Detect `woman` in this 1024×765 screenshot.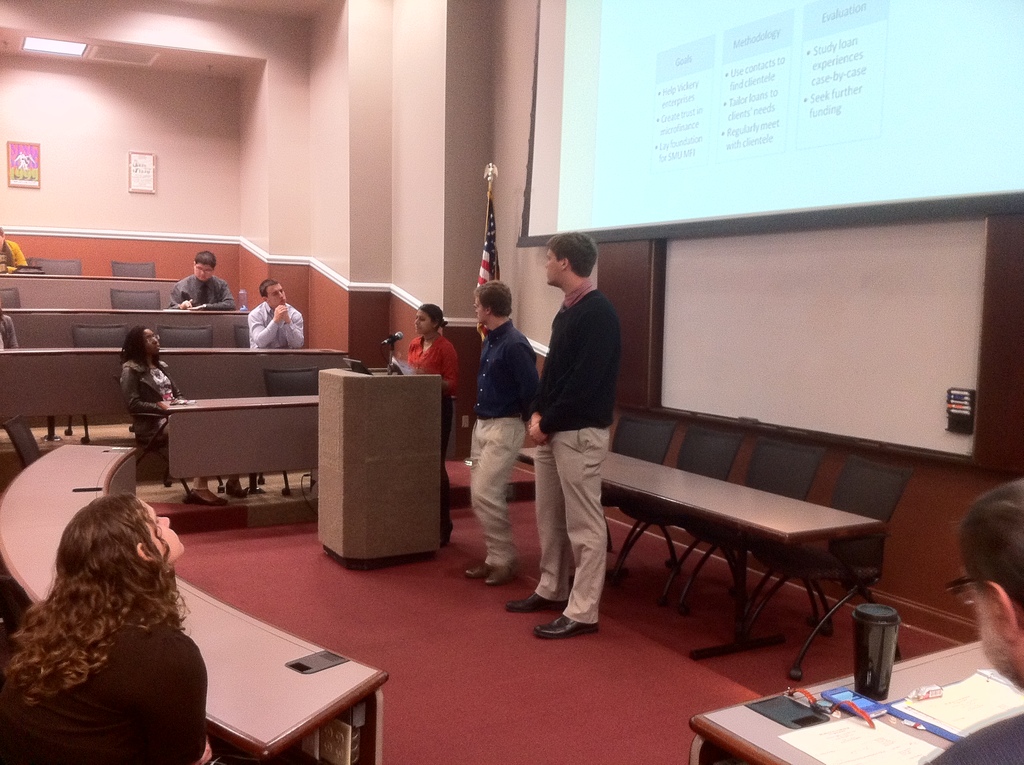
Detection: select_region(120, 323, 230, 506).
